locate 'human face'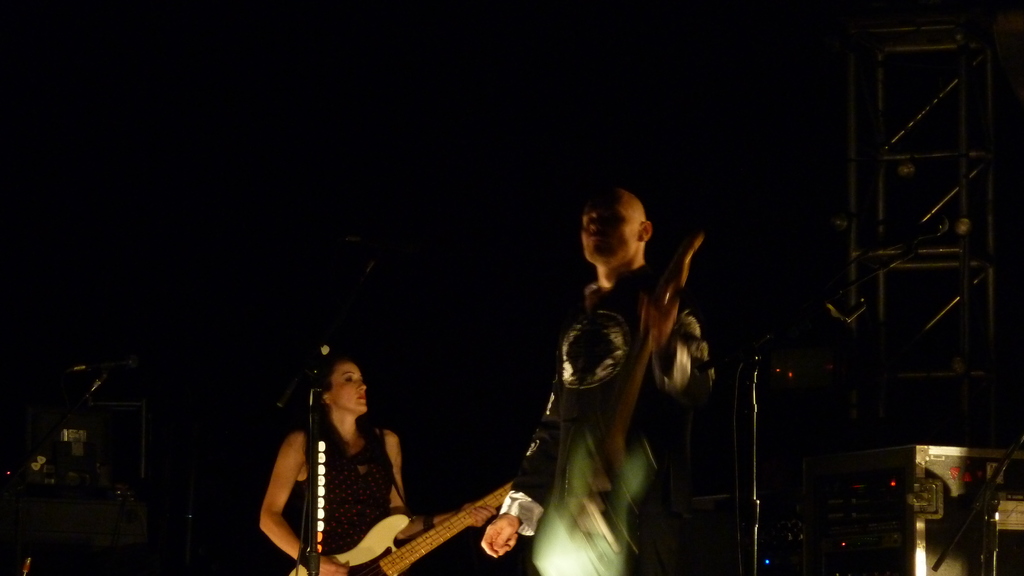
x1=331, y1=361, x2=371, y2=412
